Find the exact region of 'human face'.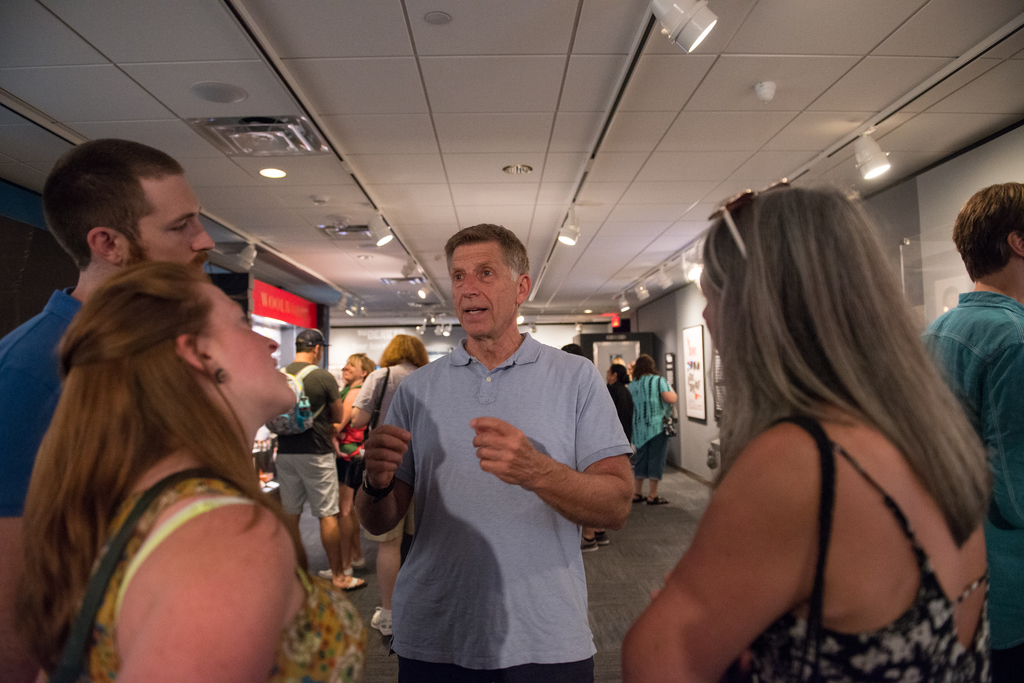
Exact region: left=337, top=357, right=358, bottom=382.
